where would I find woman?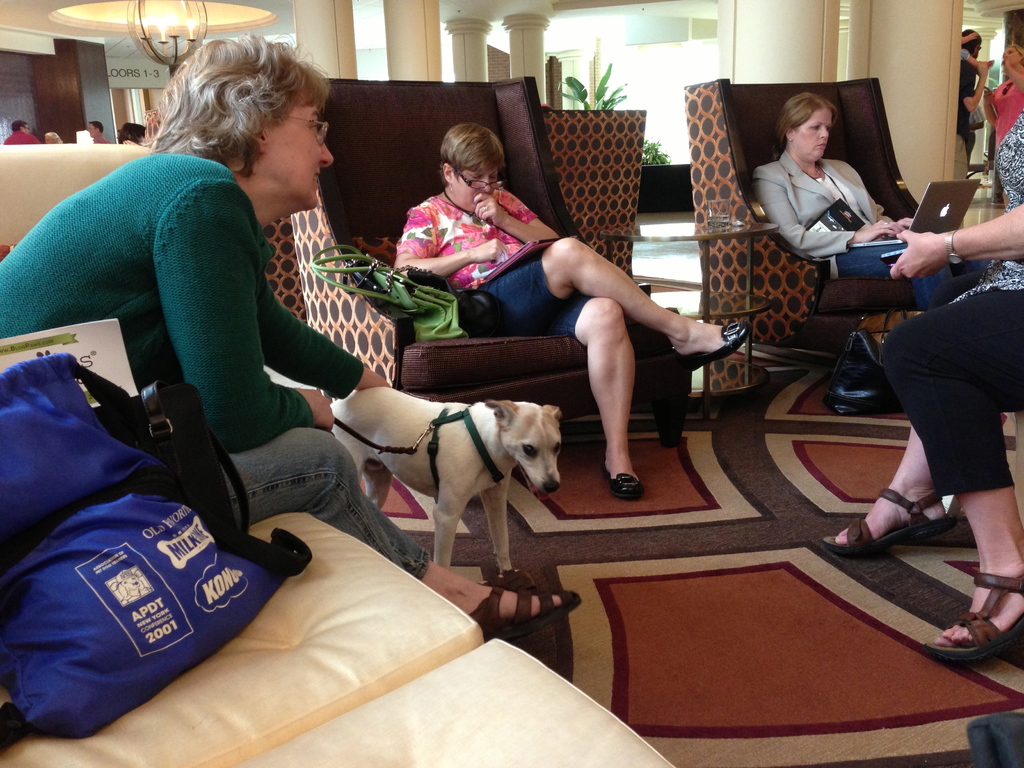
At {"left": 824, "top": 19, "right": 1023, "bottom": 664}.
